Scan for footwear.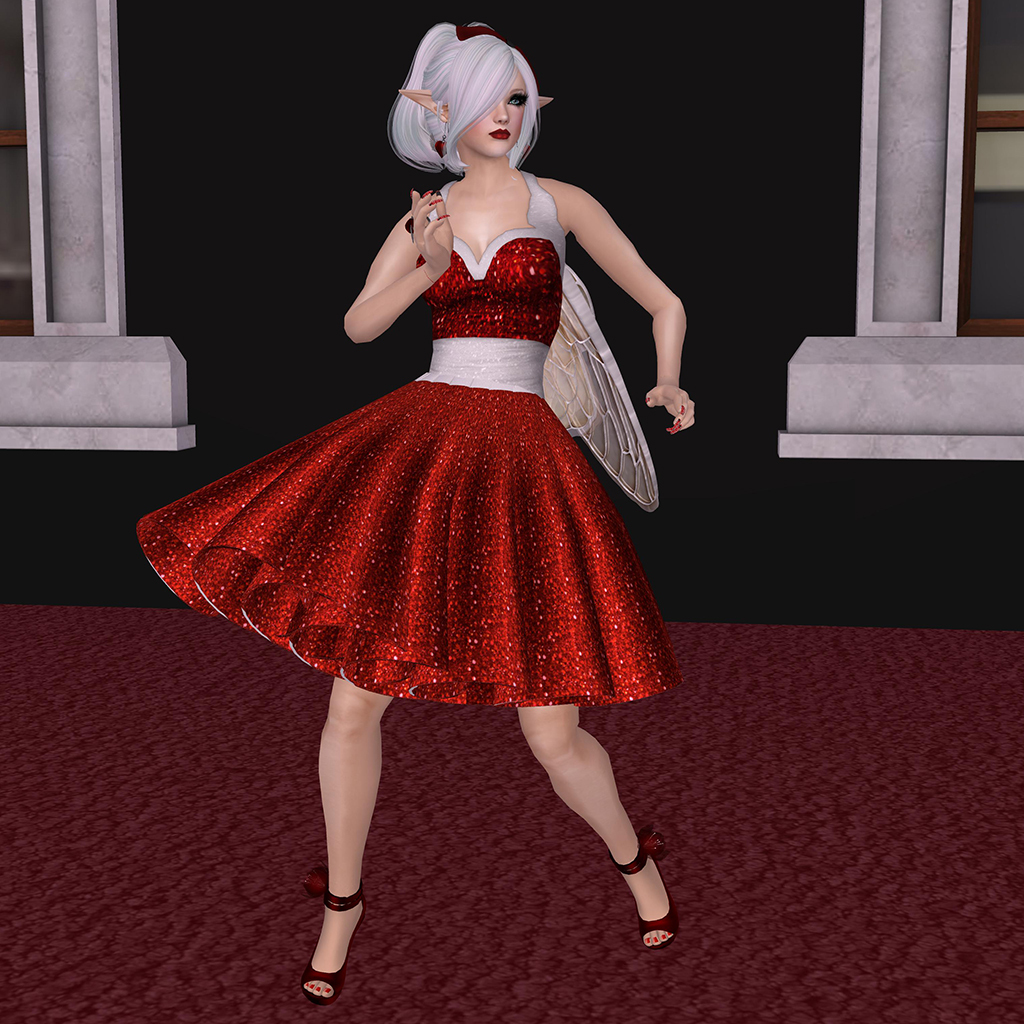
Scan result: 610,824,672,952.
